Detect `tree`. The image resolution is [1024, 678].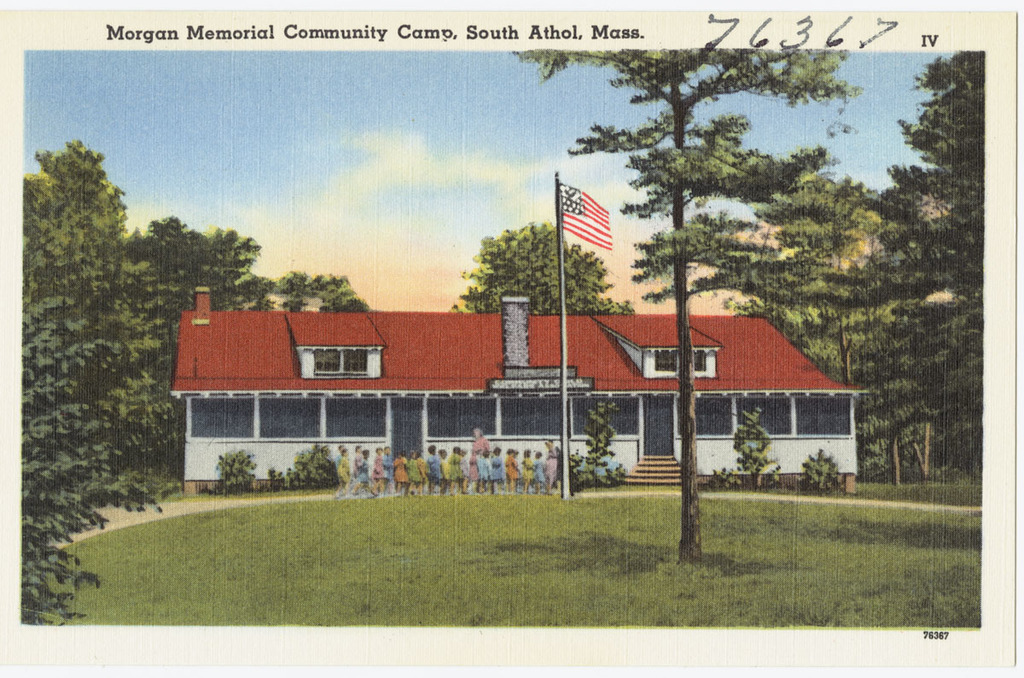
locate(7, 138, 137, 459).
